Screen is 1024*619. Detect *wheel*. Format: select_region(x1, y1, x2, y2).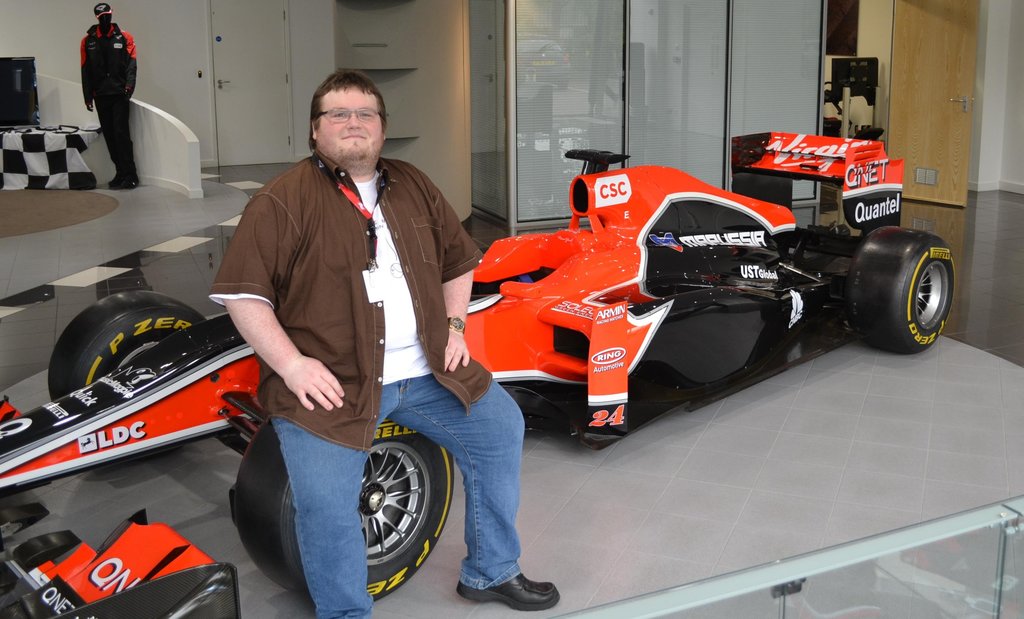
select_region(42, 288, 209, 463).
